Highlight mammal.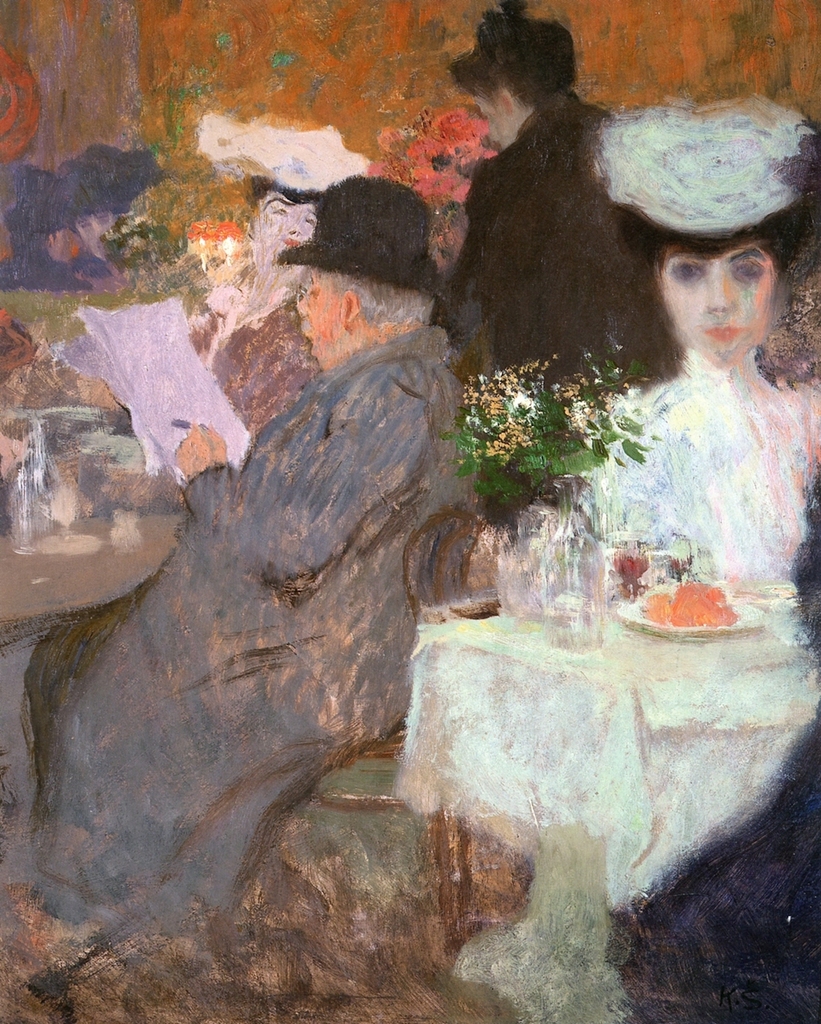
Highlighted region: locate(560, 98, 820, 597).
